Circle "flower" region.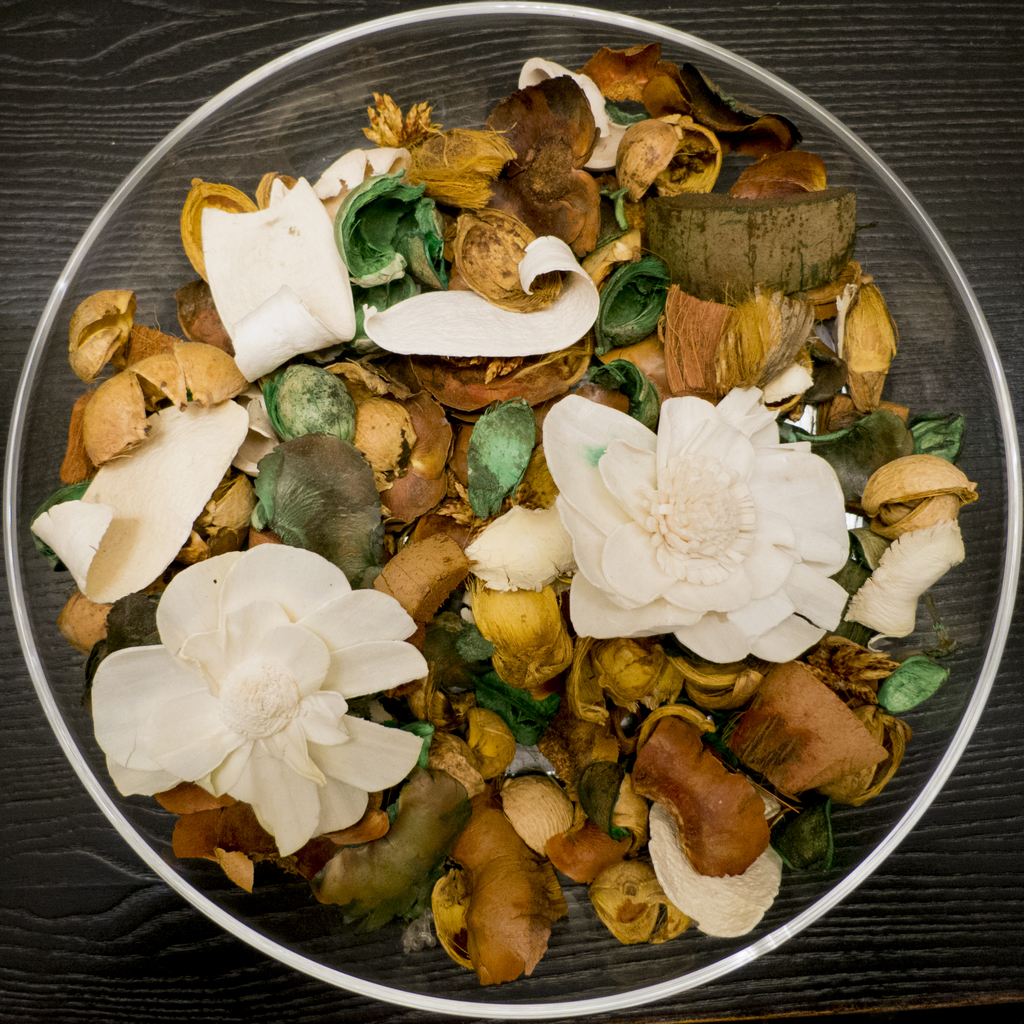
Region: 98, 538, 438, 868.
